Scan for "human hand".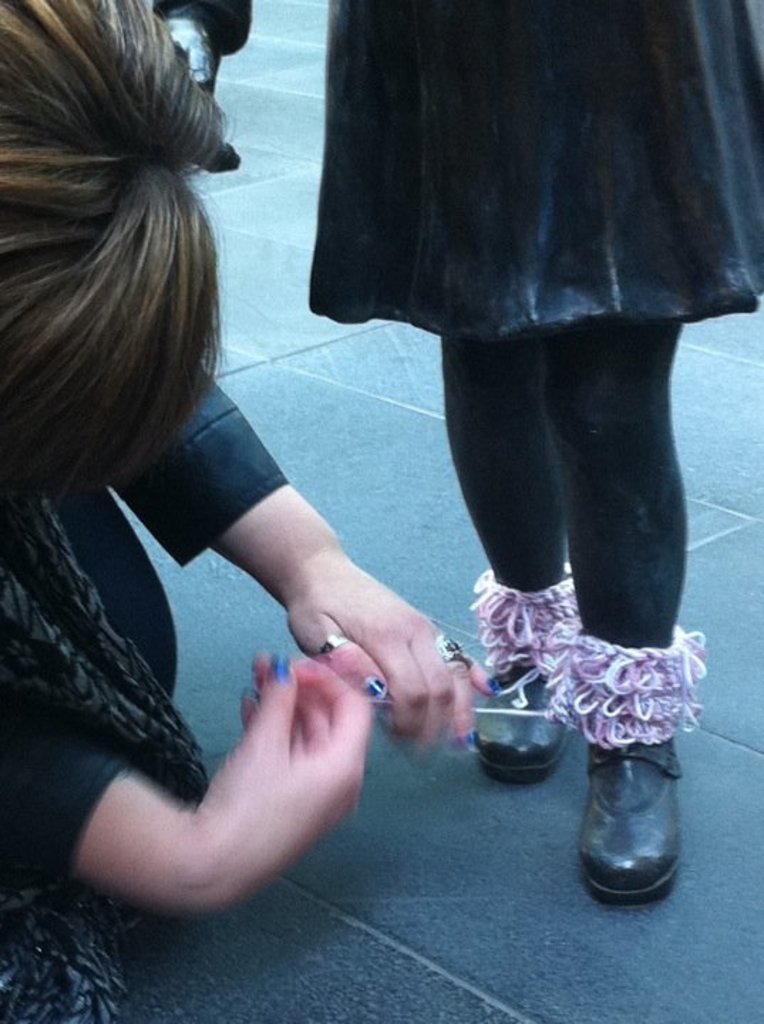
Scan result: left=196, top=647, right=373, bottom=909.
